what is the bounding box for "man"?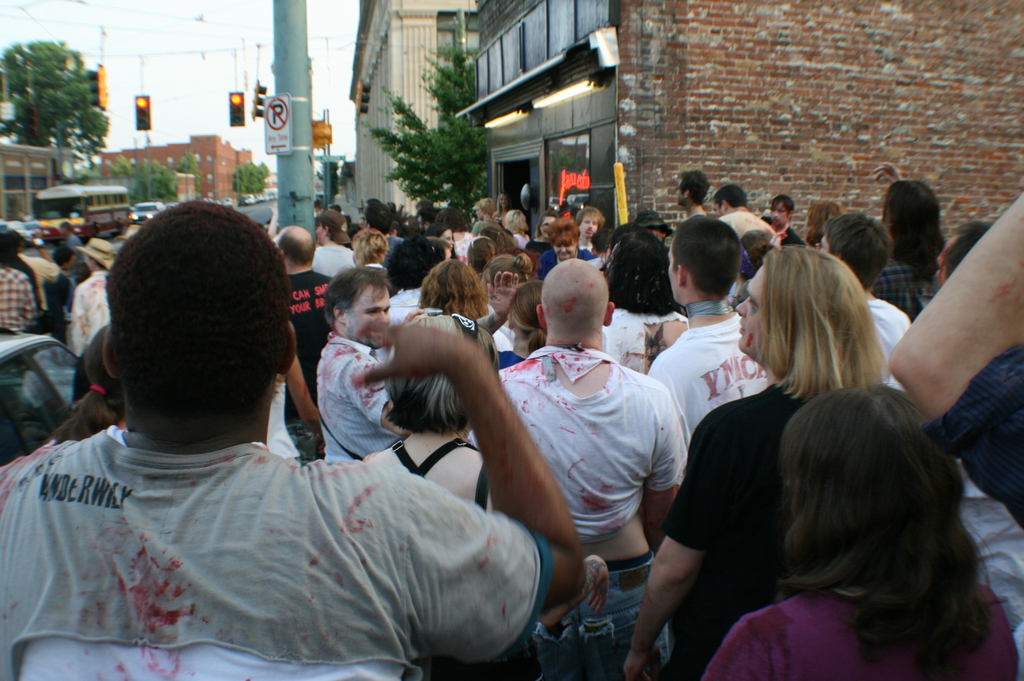
<region>316, 216, 357, 276</region>.
